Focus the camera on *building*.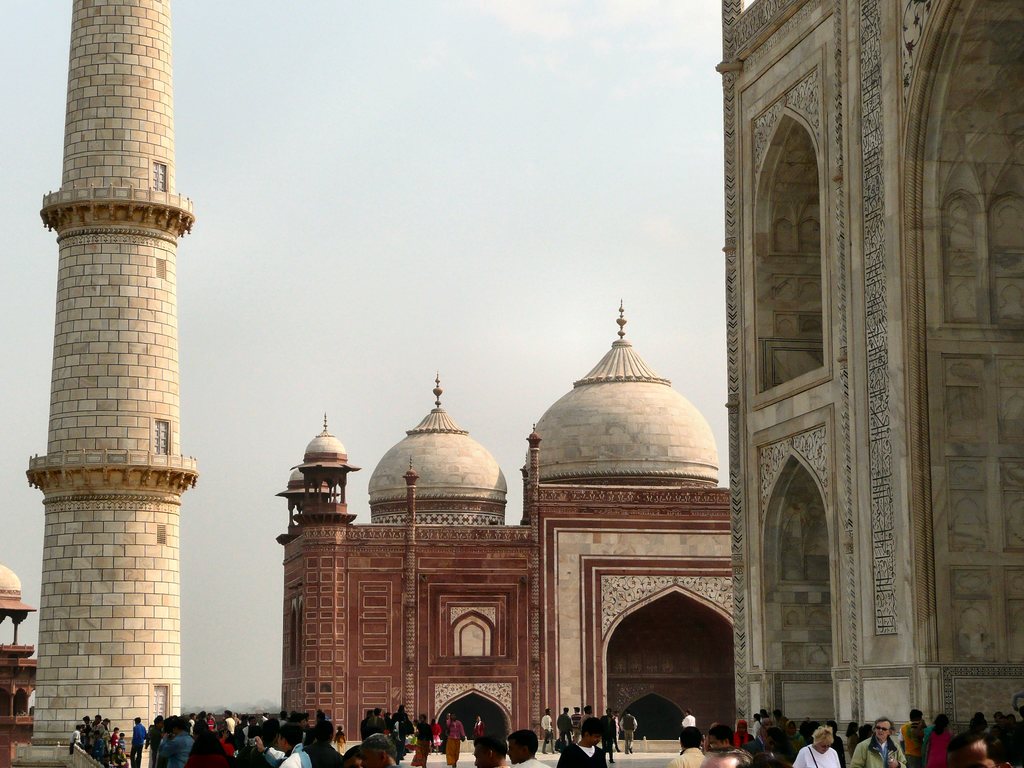
Focus region: {"left": 0, "top": 564, "right": 47, "bottom": 767}.
